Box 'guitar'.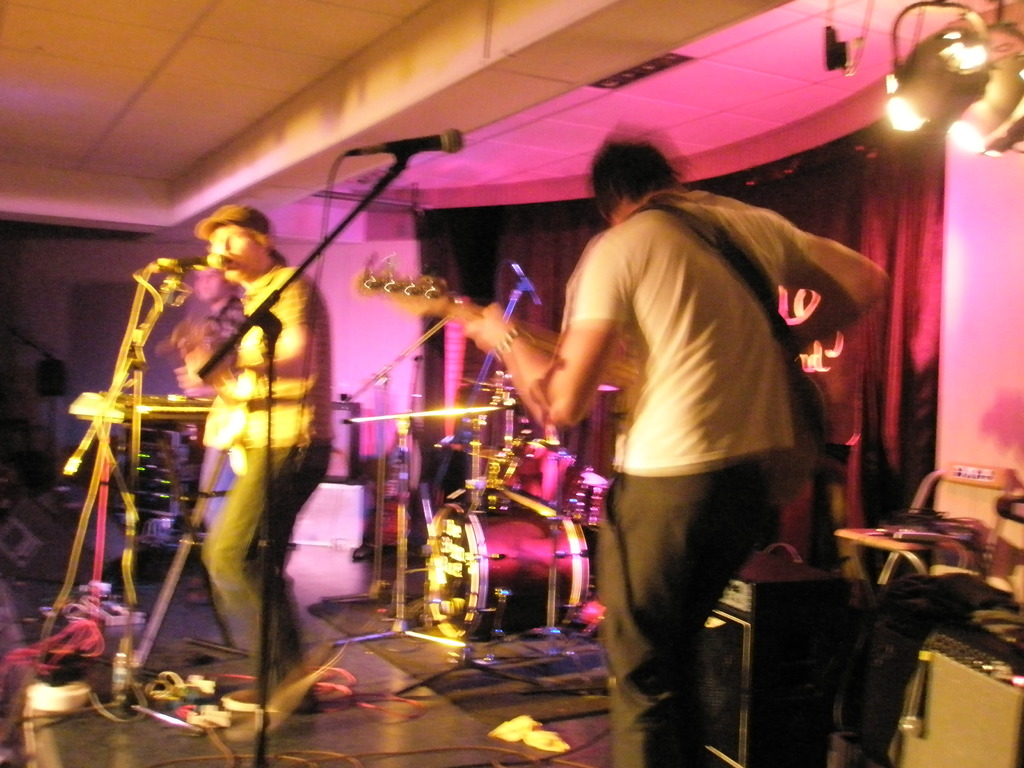
Rect(349, 247, 832, 511).
